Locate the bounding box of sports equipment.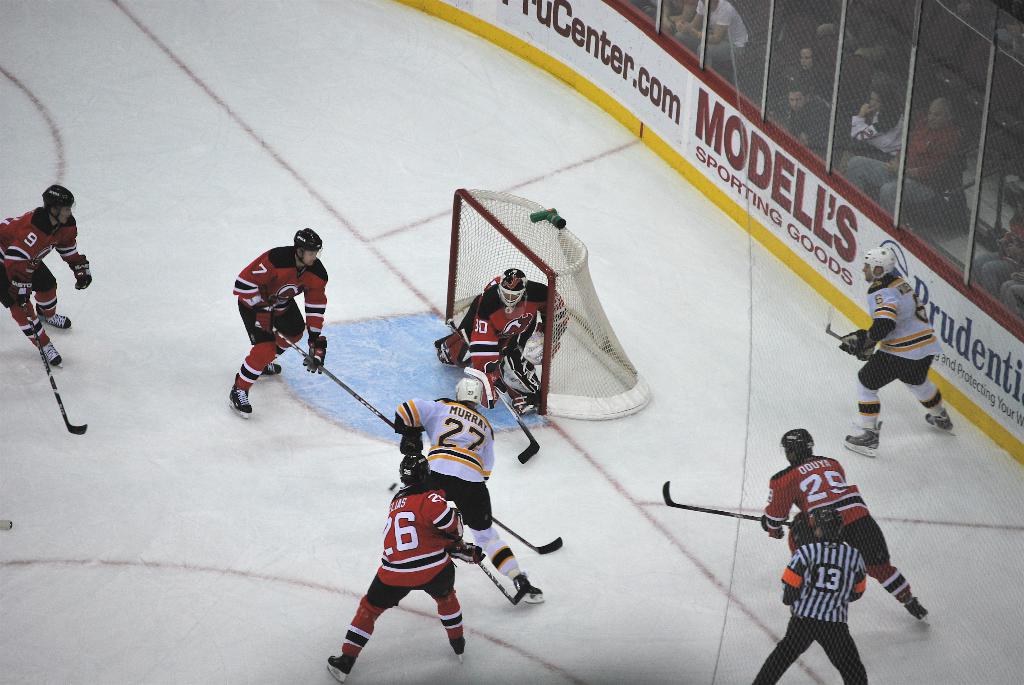
Bounding box: rect(490, 518, 563, 554).
